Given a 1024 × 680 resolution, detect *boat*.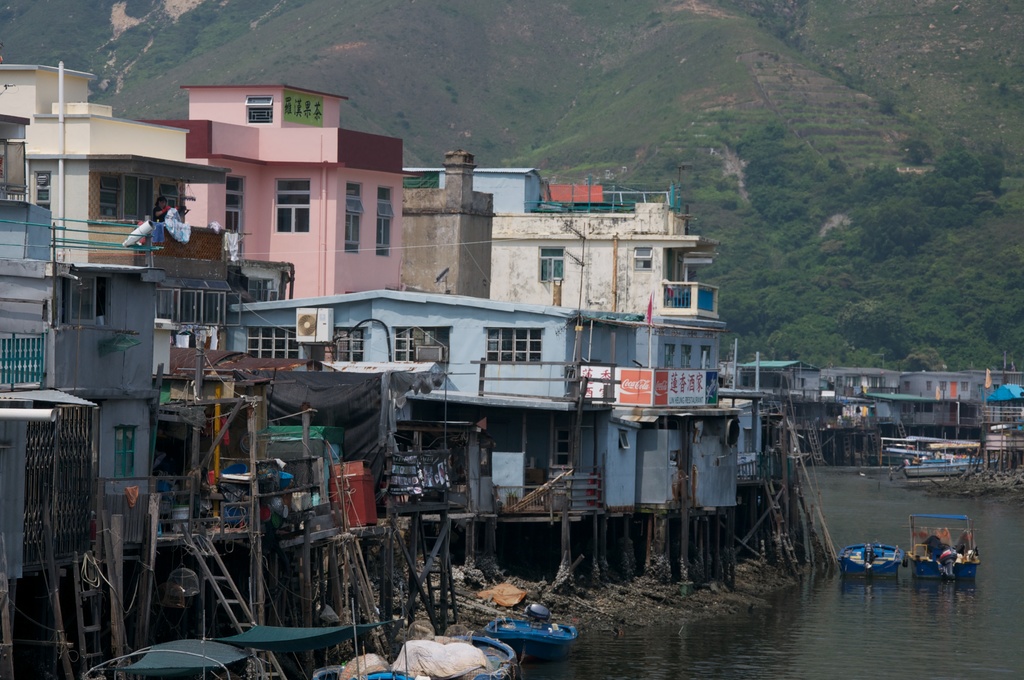
l=82, t=638, r=264, b=679.
